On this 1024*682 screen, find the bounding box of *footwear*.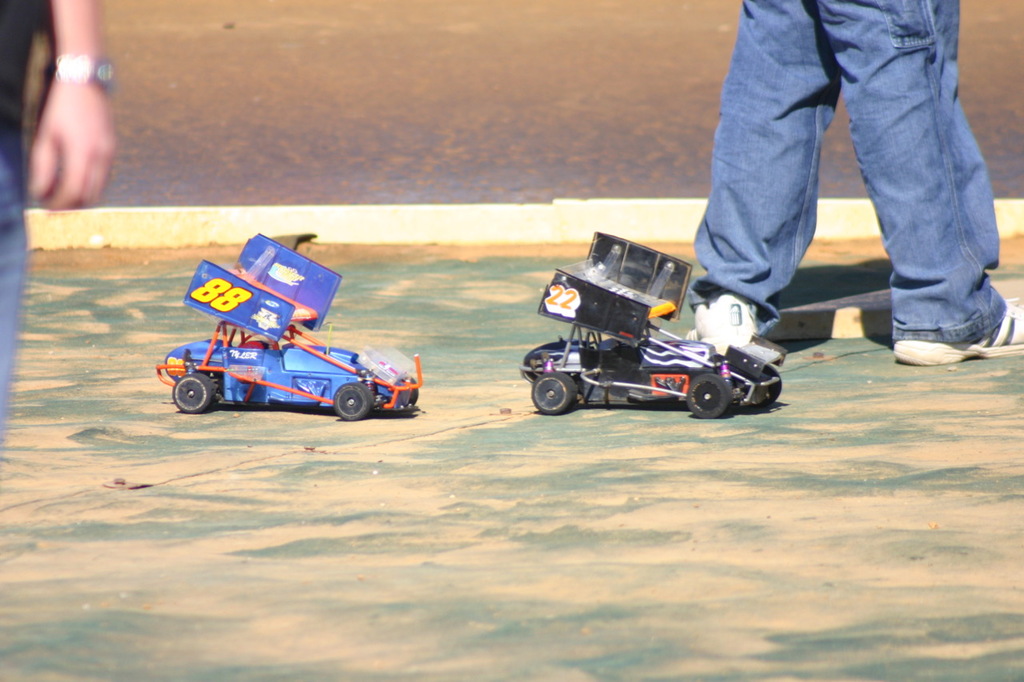
Bounding box: x1=684, y1=289, x2=782, y2=362.
